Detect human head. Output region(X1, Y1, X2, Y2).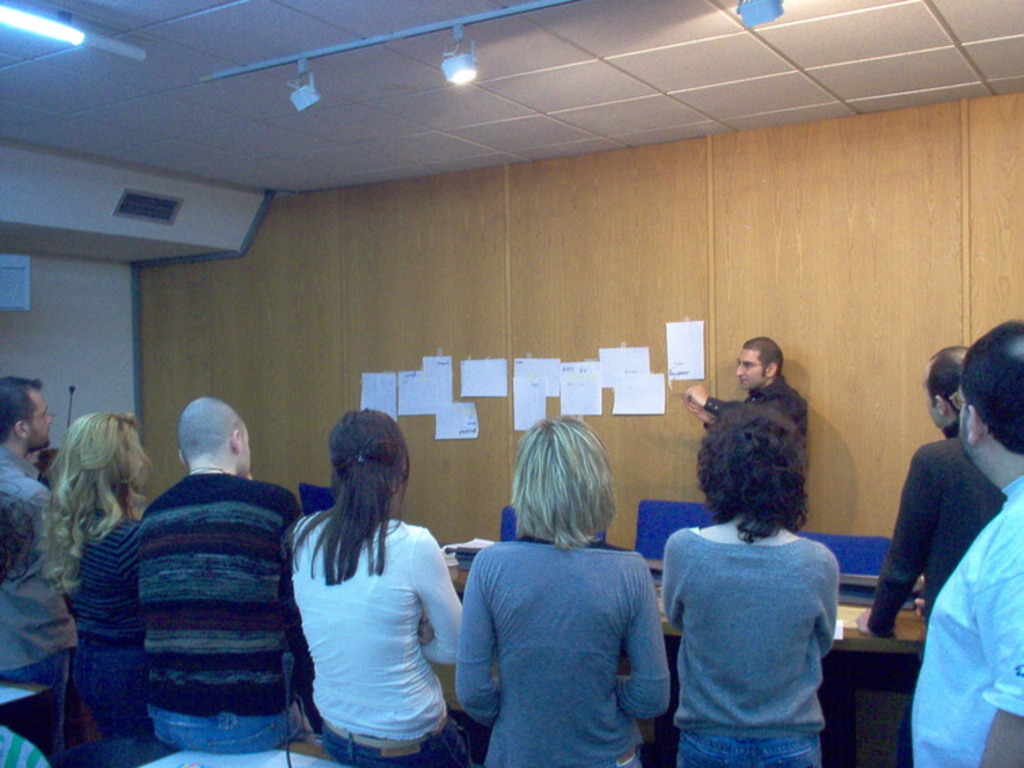
region(61, 412, 145, 508).
